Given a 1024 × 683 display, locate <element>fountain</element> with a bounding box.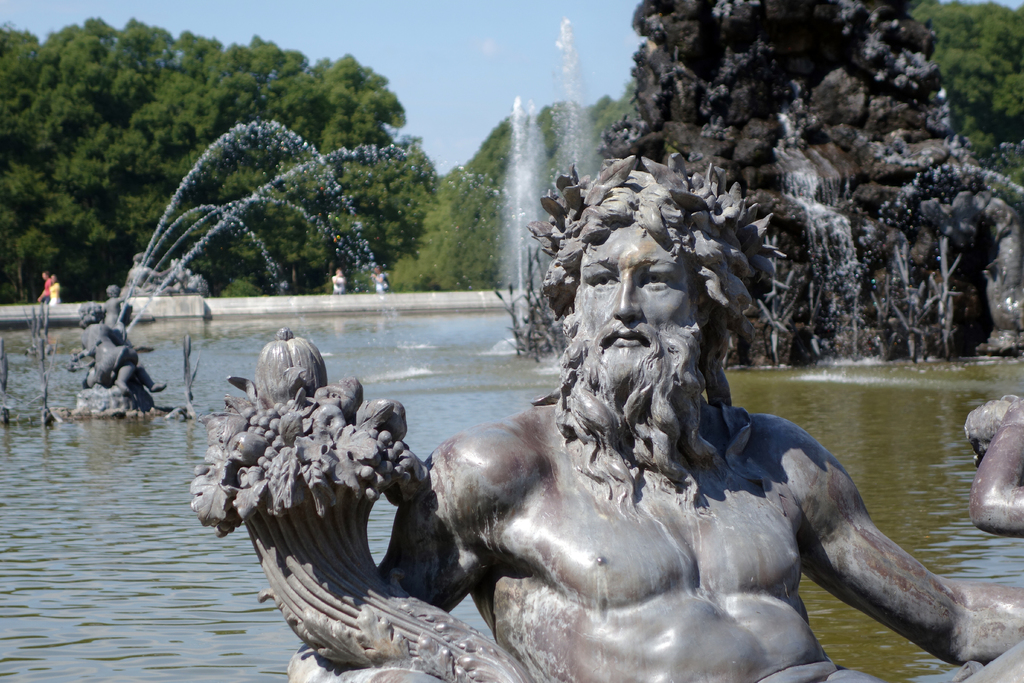
Located: box=[115, 92, 404, 406].
